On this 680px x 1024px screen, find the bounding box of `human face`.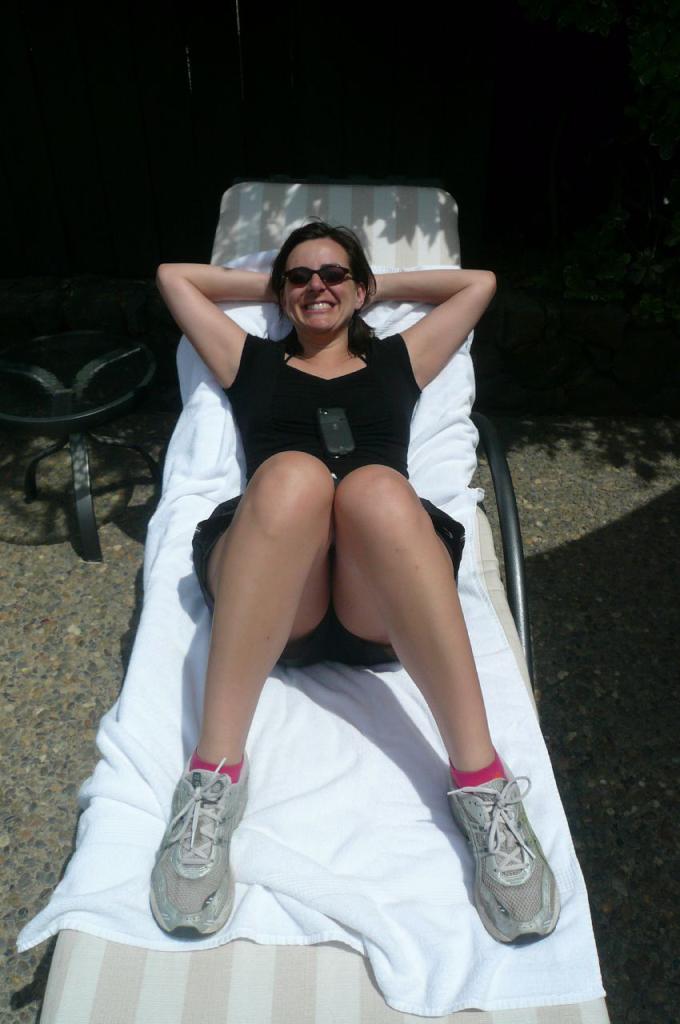
Bounding box: locate(279, 249, 354, 330).
